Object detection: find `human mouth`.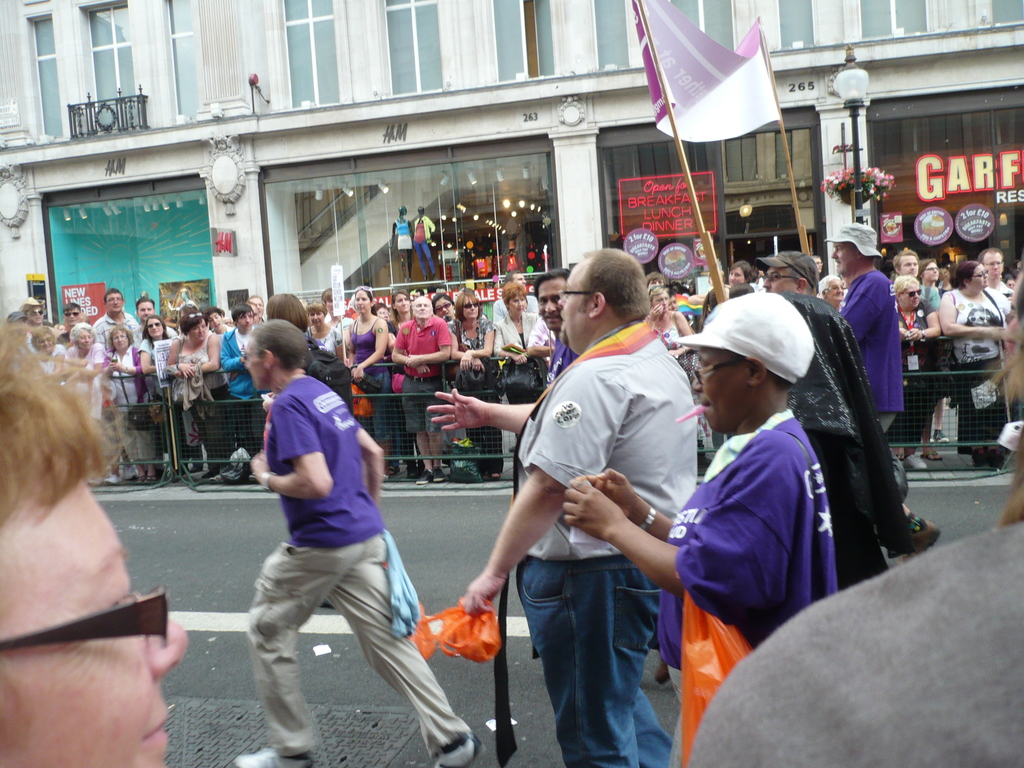
544, 314, 559, 323.
